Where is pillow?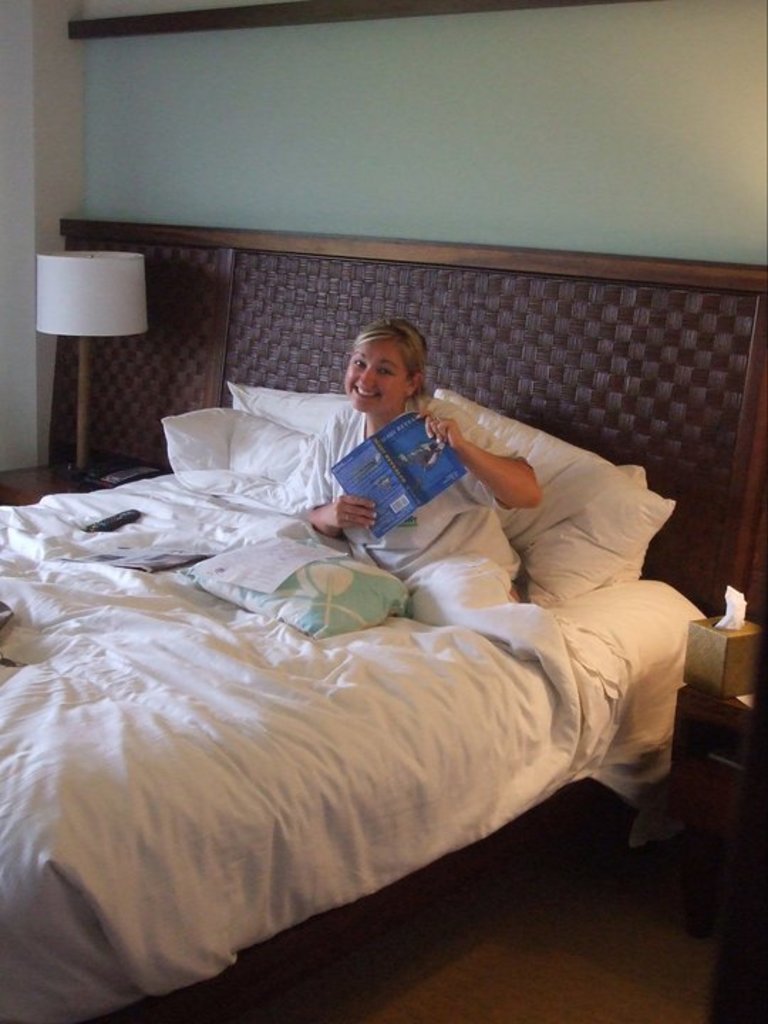
[226,383,343,445].
